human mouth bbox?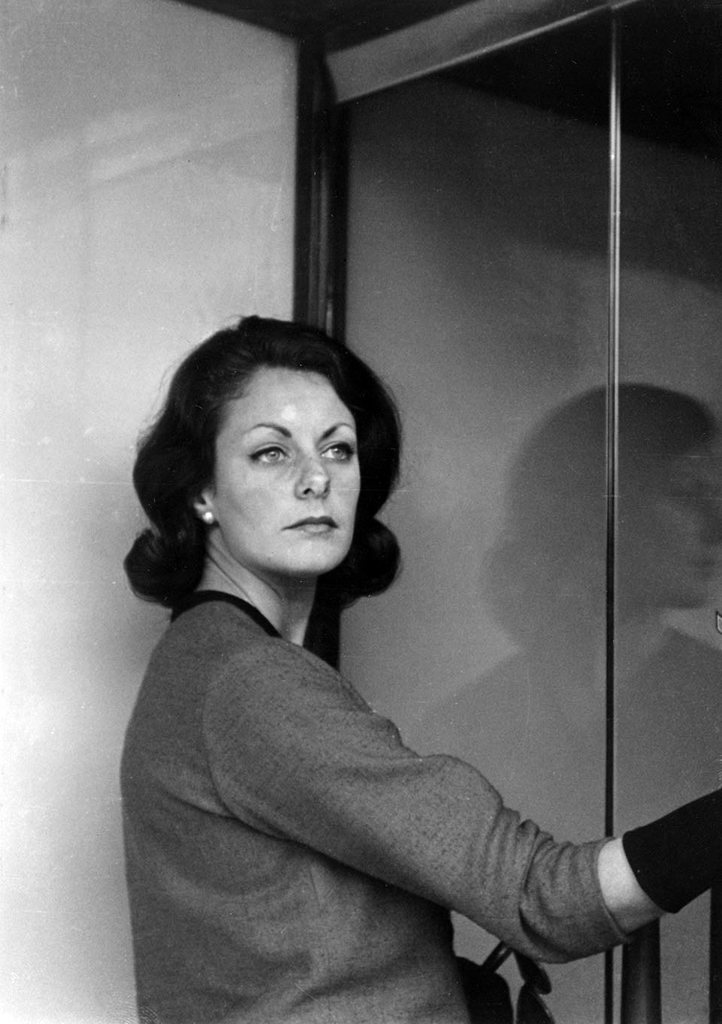
x1=281, y1=518, x2=338, y2=535
